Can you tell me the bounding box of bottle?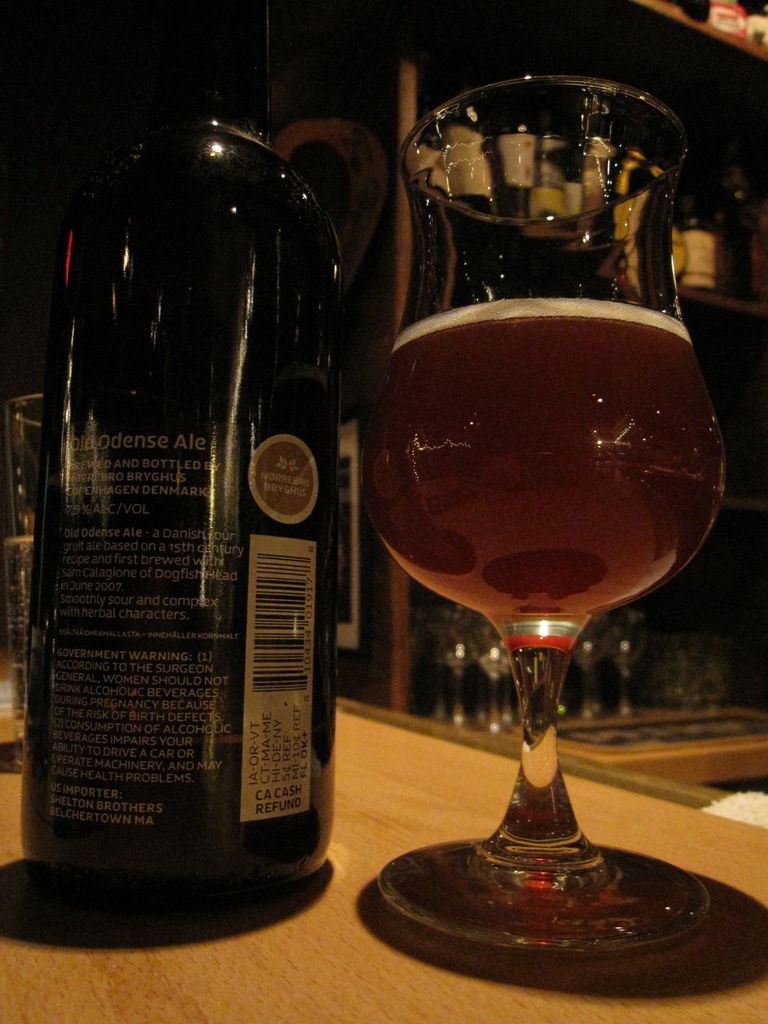
[680, 166, 741, 299].
